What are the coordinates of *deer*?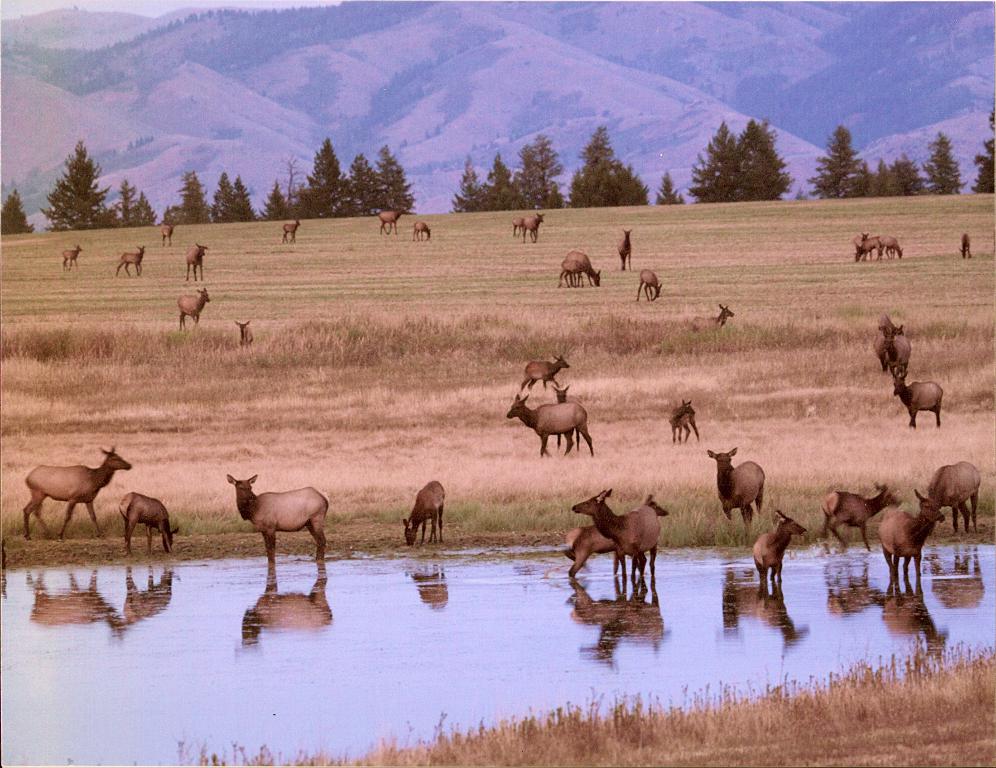
bbox=(225, 474, 331, 563).
